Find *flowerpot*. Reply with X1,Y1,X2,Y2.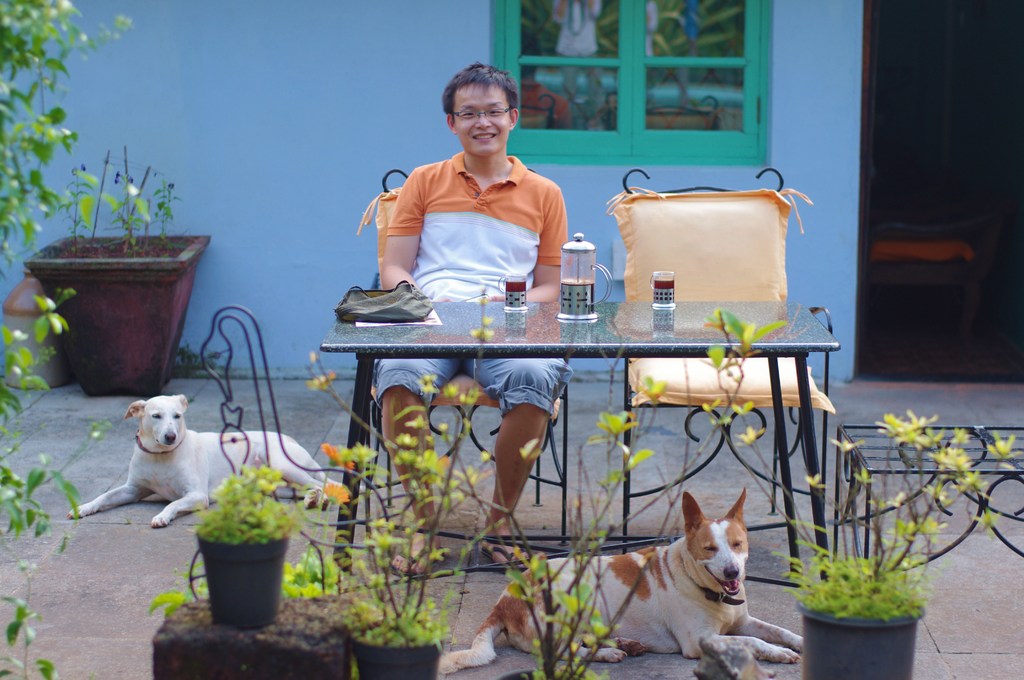
169,509,285,627.
